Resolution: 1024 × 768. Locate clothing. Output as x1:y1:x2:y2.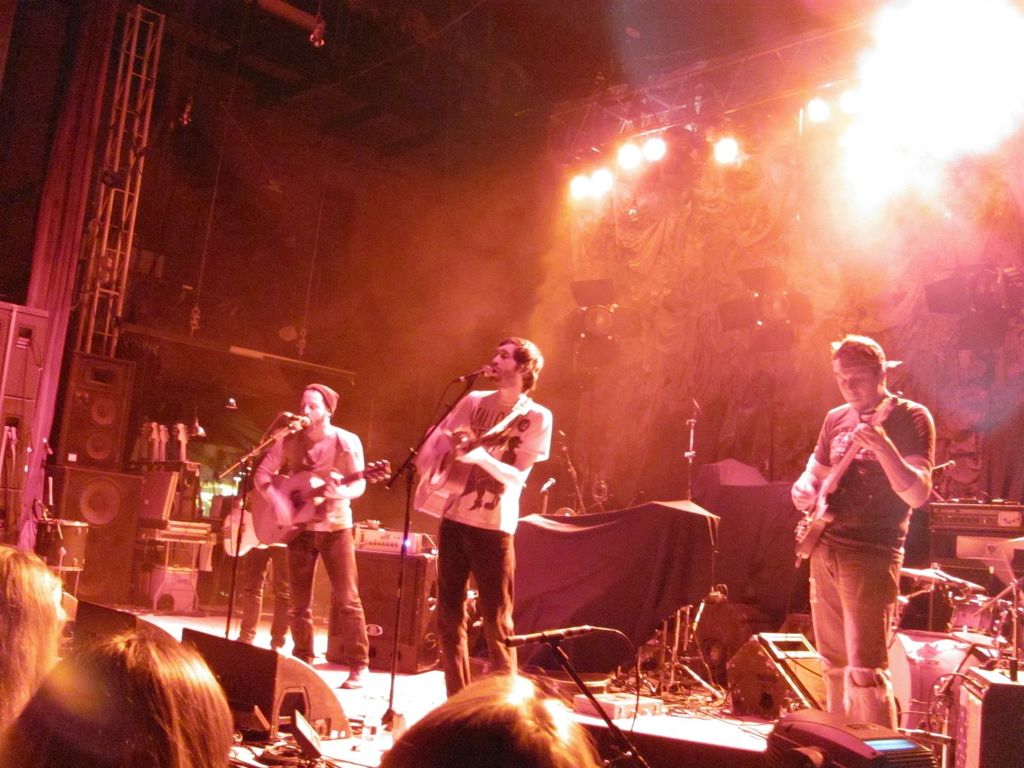
810:394:931:715.
